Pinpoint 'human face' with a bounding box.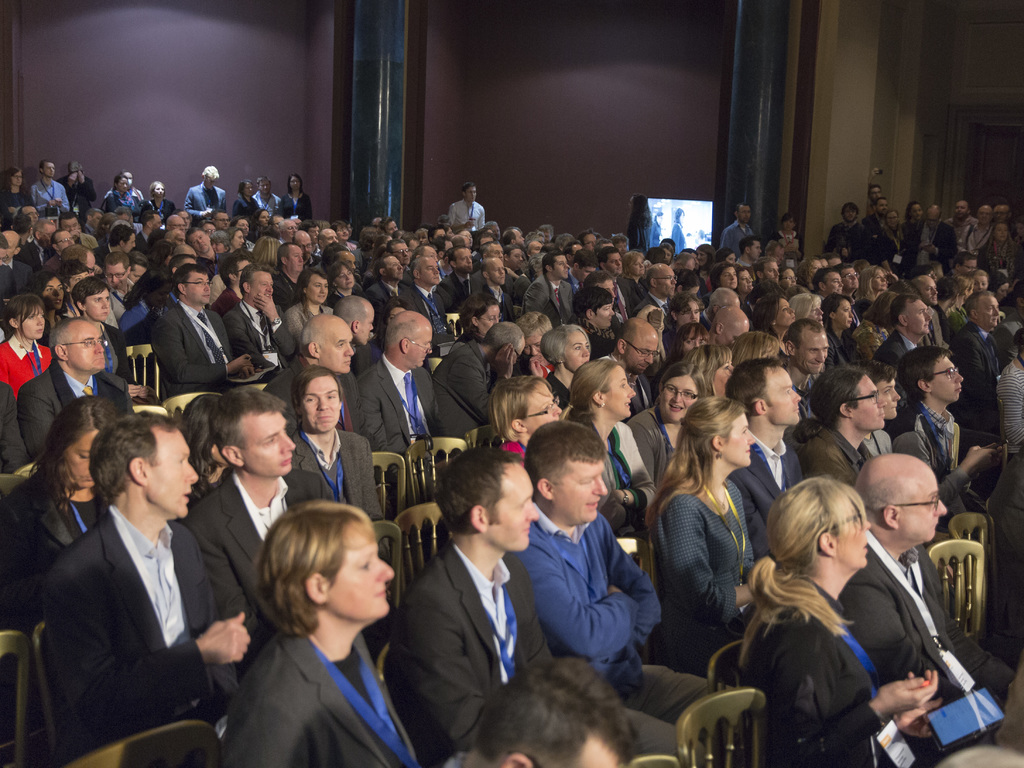
rect(842, 205, 858, 225).
